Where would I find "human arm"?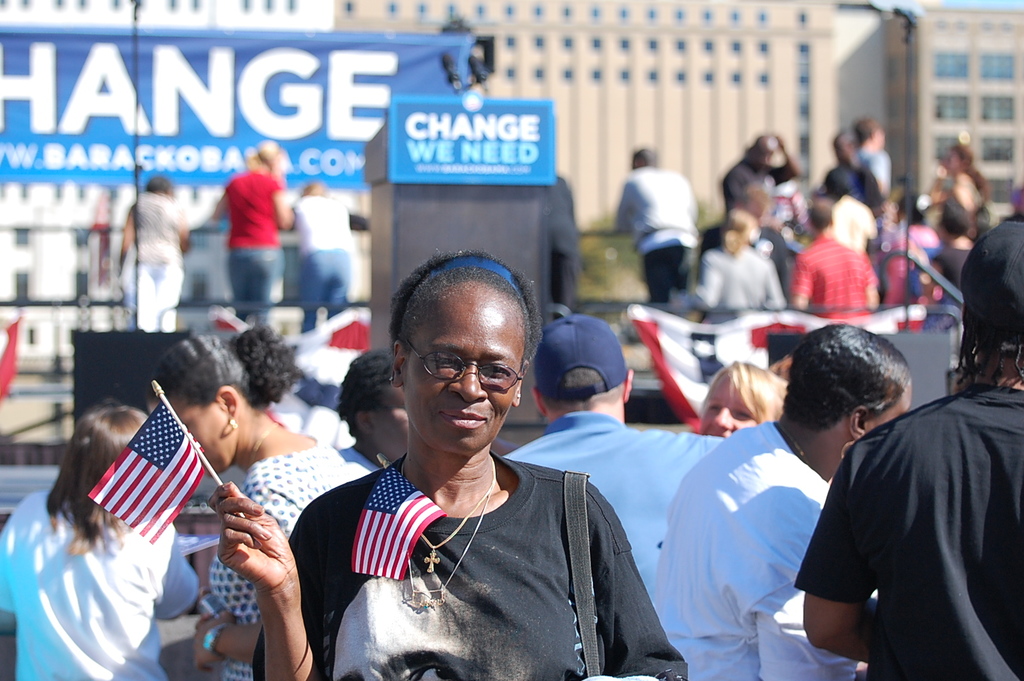
At <bbox>269, 183, 294, 235</bbox>.
